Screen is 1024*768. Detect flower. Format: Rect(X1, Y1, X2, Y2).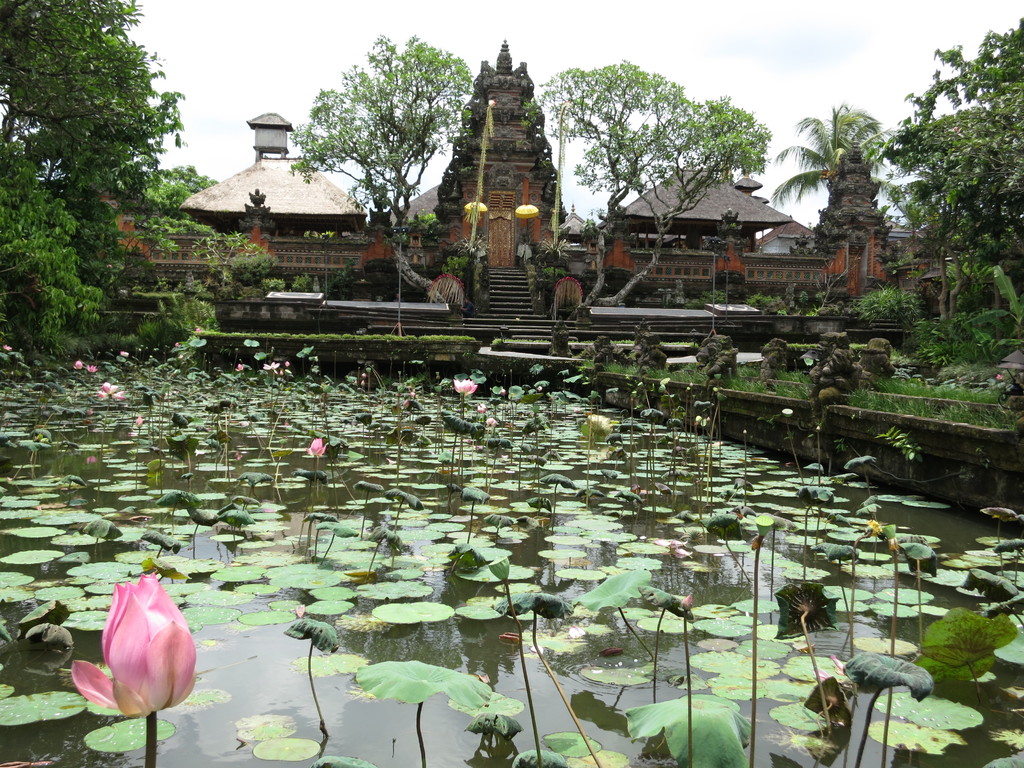
Rect(175, 342, 182, 346).
